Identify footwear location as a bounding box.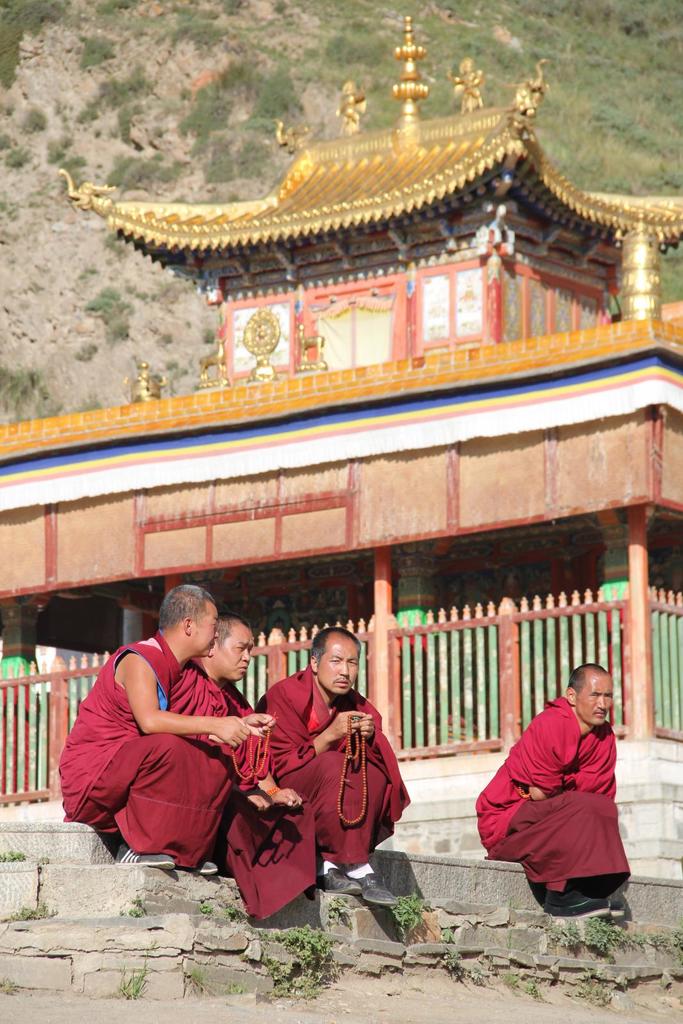
<region>593, 897, 620, 923</region>.
